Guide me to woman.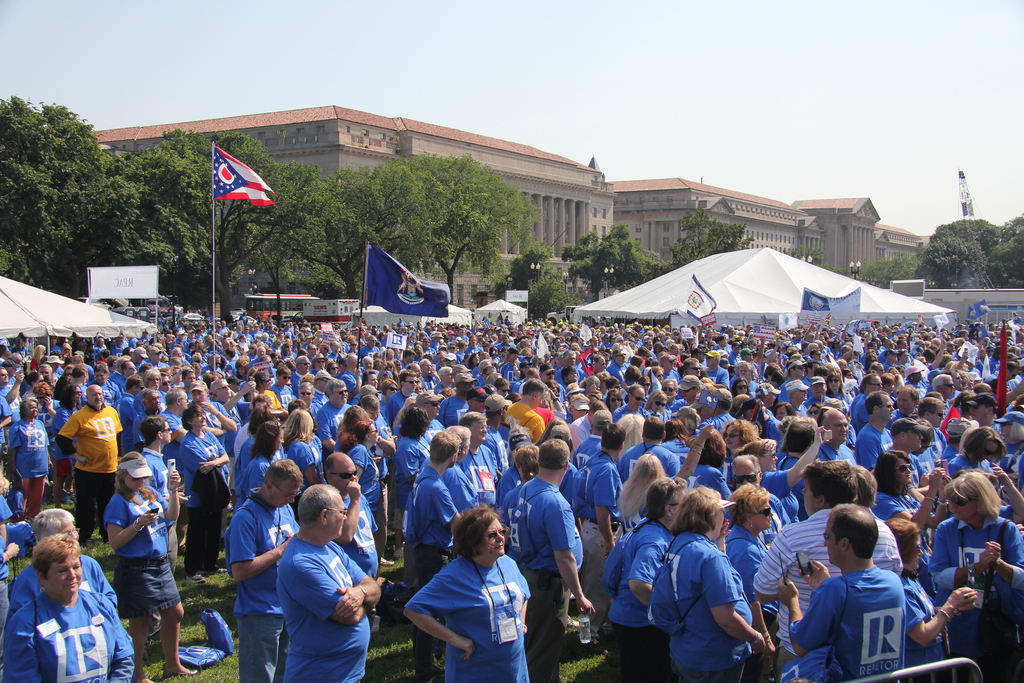
Guidance: locate(652, 364, 666, 384).
